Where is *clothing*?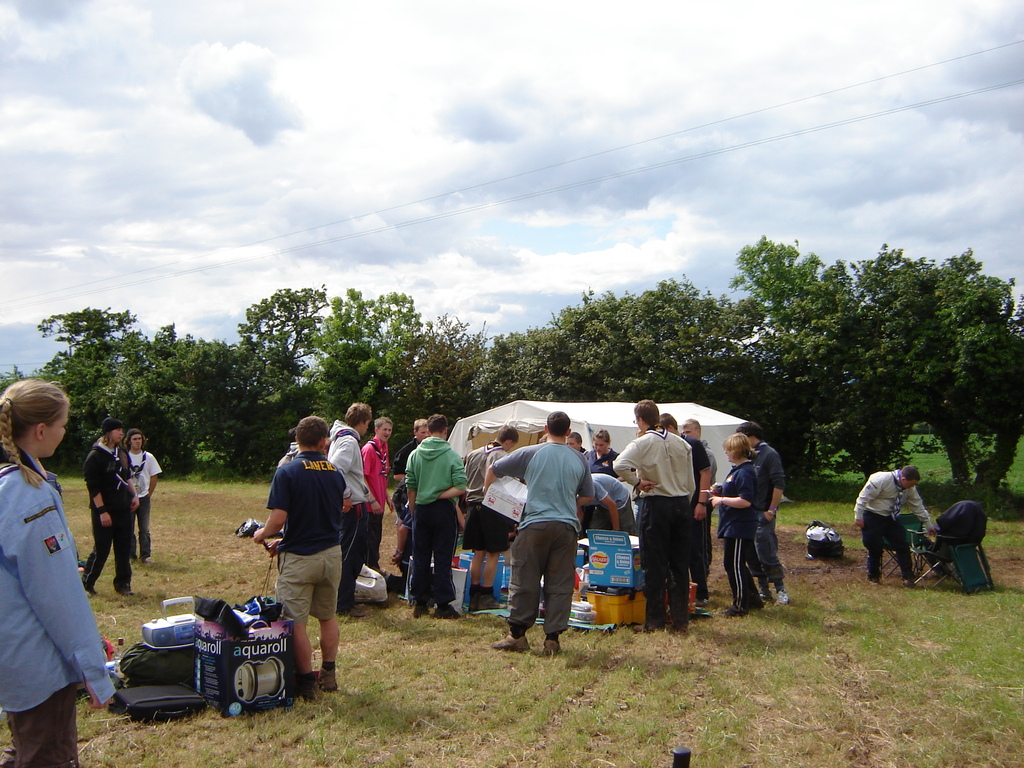
<region>79, 438, 137, 601</region>.
